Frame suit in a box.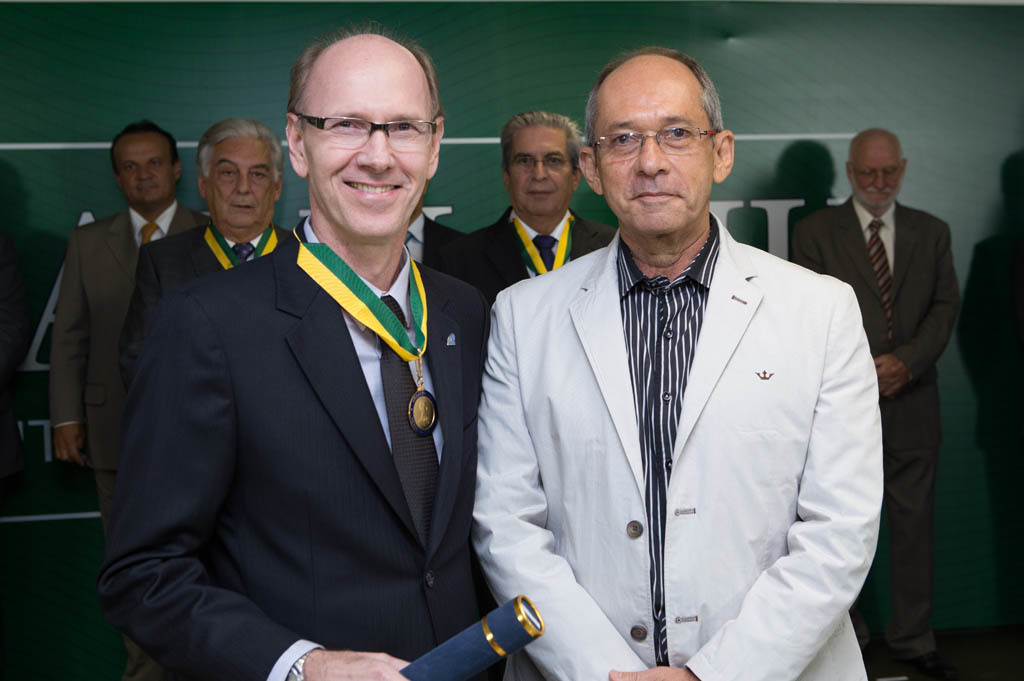
x1=791, y1=195, x2=961, y2=680.
